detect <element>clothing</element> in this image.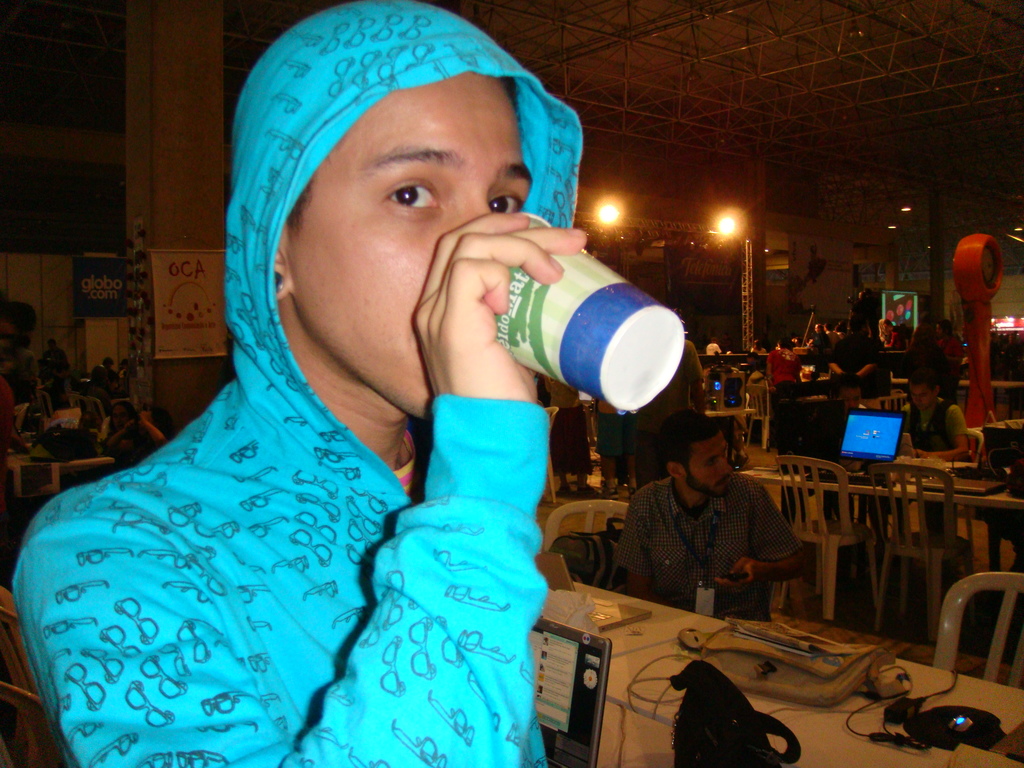
Detection: [836,333,888,385].
